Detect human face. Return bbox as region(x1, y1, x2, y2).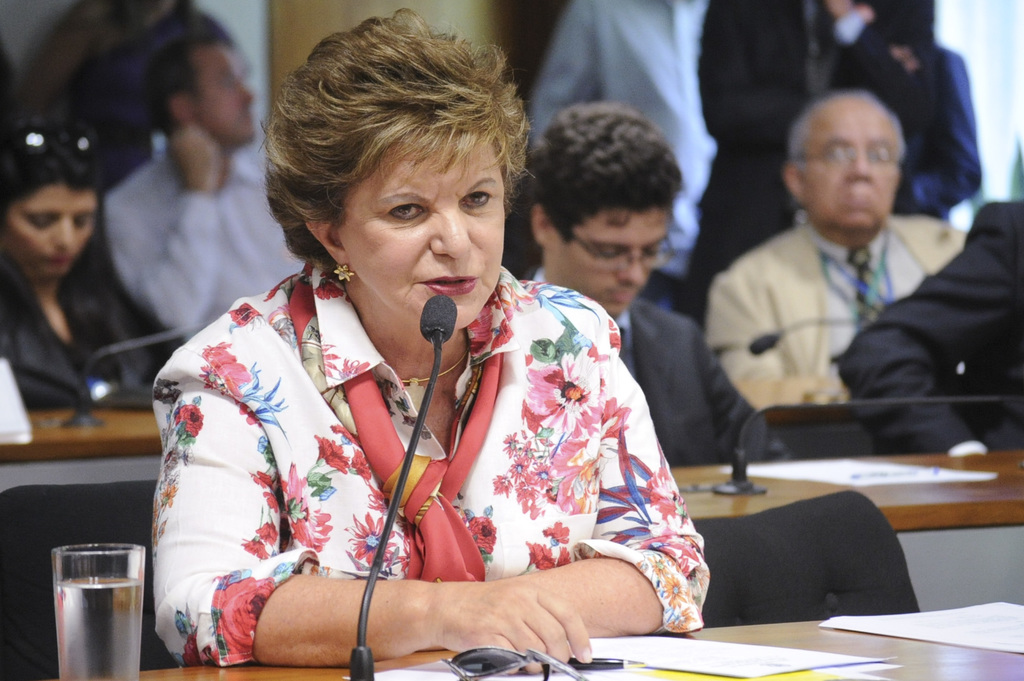
region(351, 134, 501, 329).
